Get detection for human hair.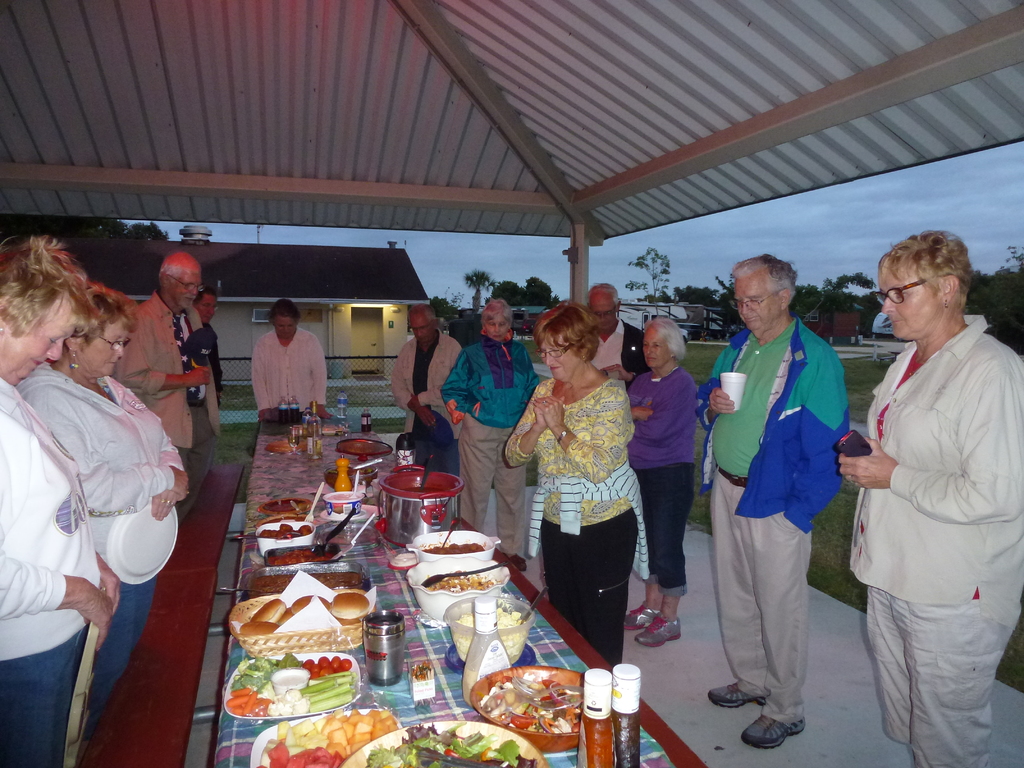
Detection: <box>591,282,620,304</box>.
